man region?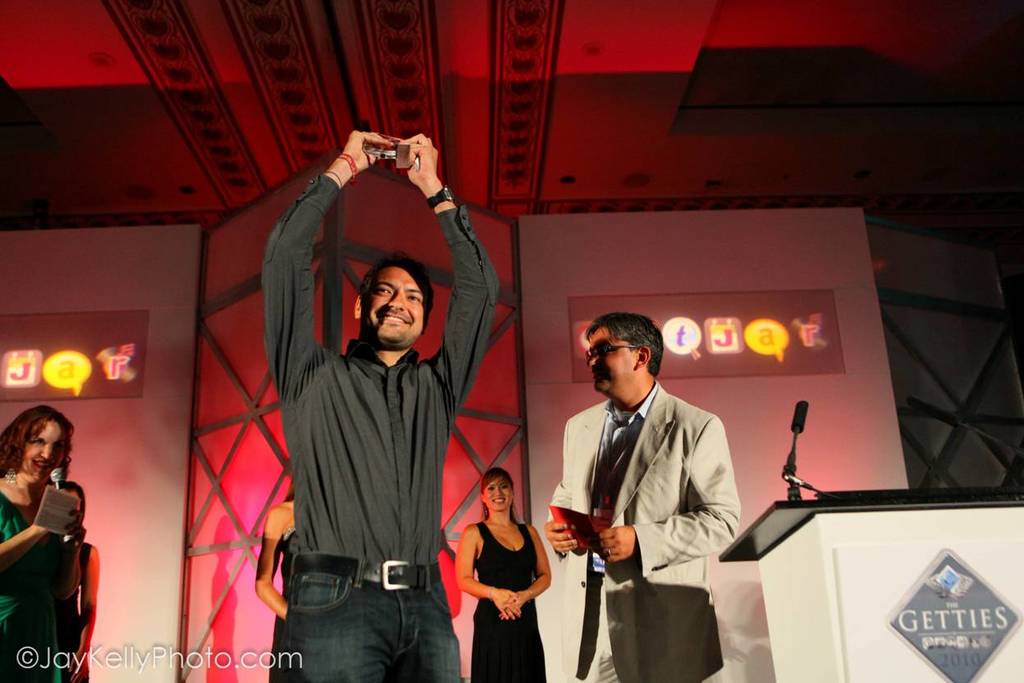
<region>556, 314, 756, 662</region>
